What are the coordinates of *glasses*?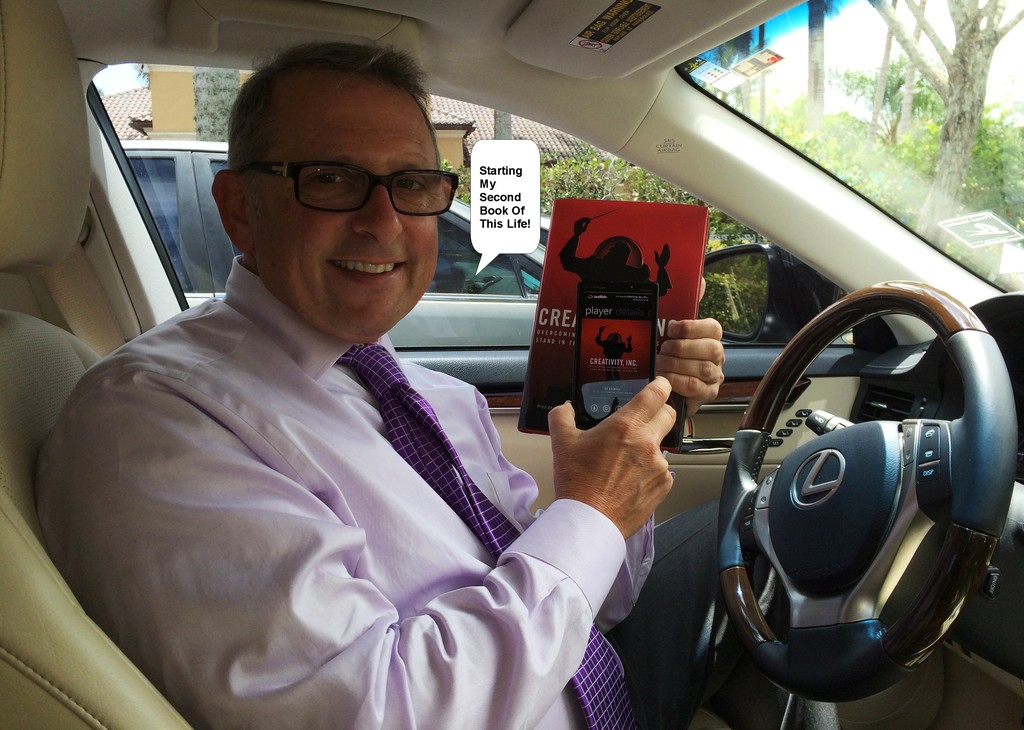
detection(260, 156, 474, 218).
